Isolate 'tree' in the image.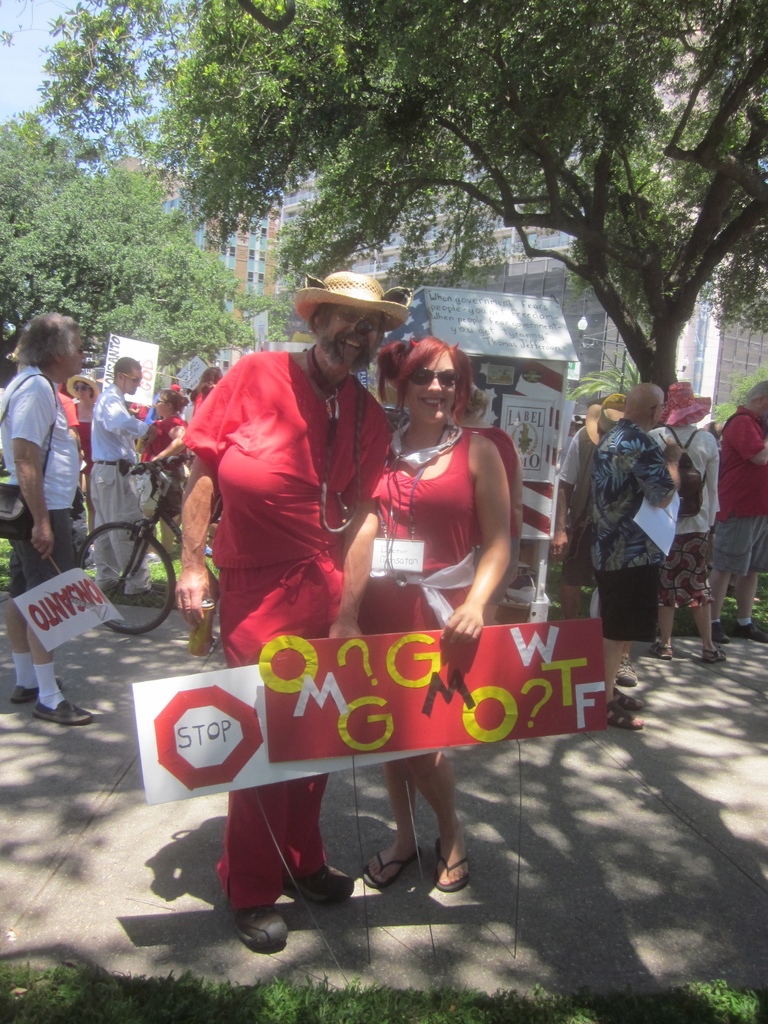
Isolated region: locate(0, 138, 250, 421).
